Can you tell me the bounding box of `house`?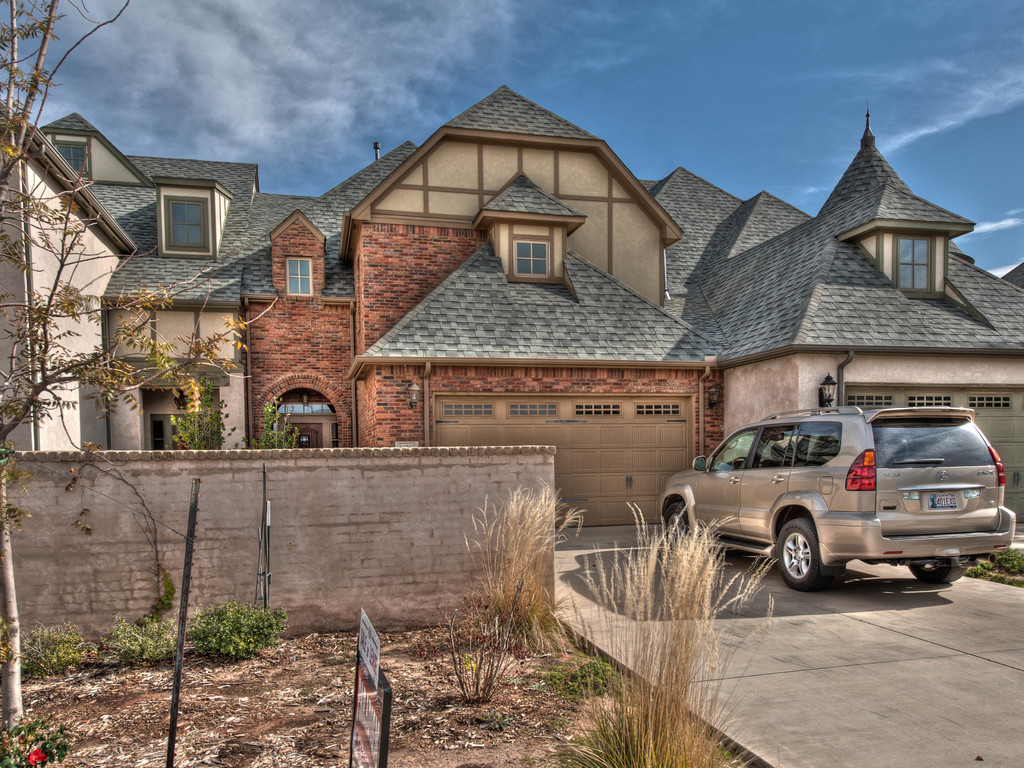
637 103 1023 523.
